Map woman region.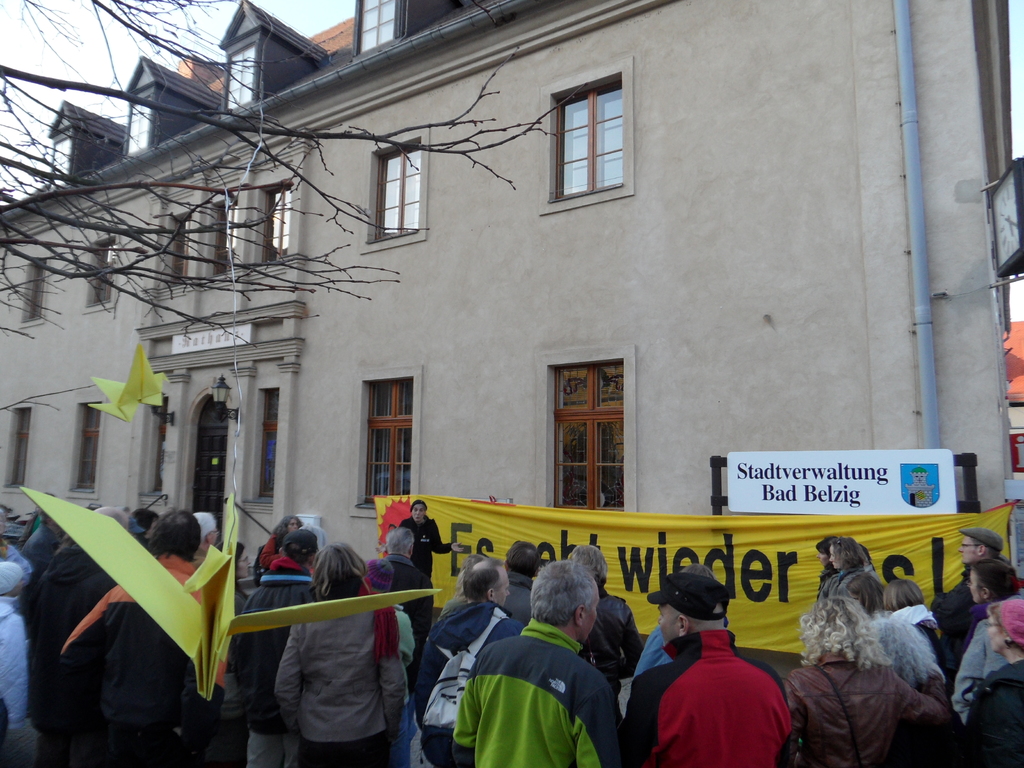
Mapped to <region>877, 577, 947, 671</region>.
